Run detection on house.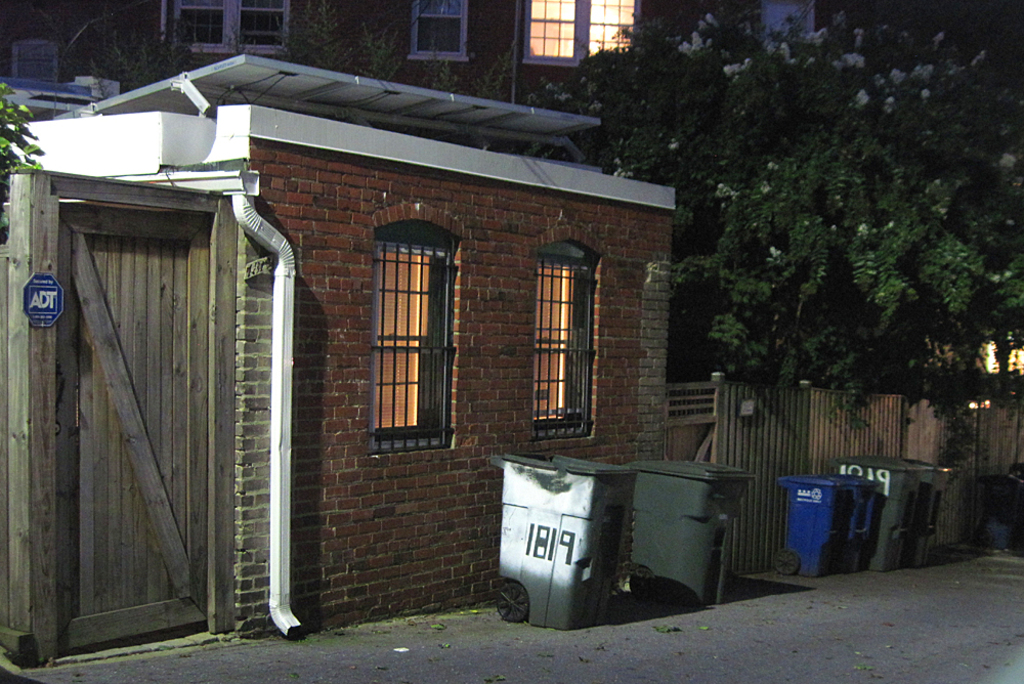
Result: BBox(137, 63, 686, 555).
